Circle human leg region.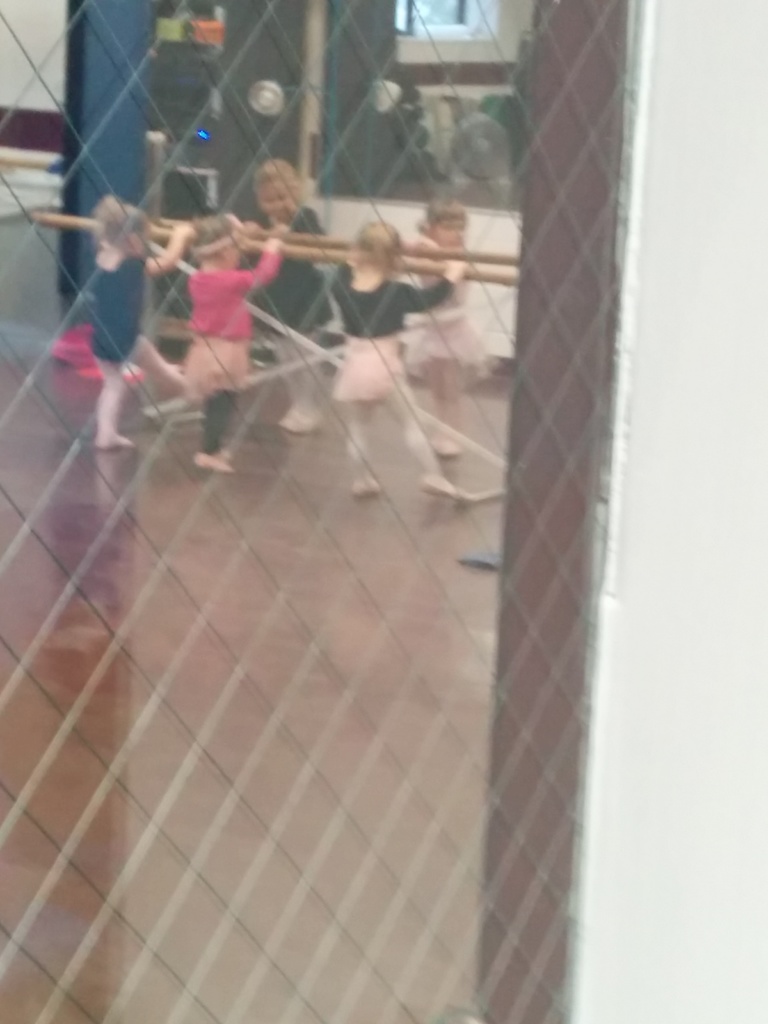
Region: bbox=(379, 390, 472, 505).
